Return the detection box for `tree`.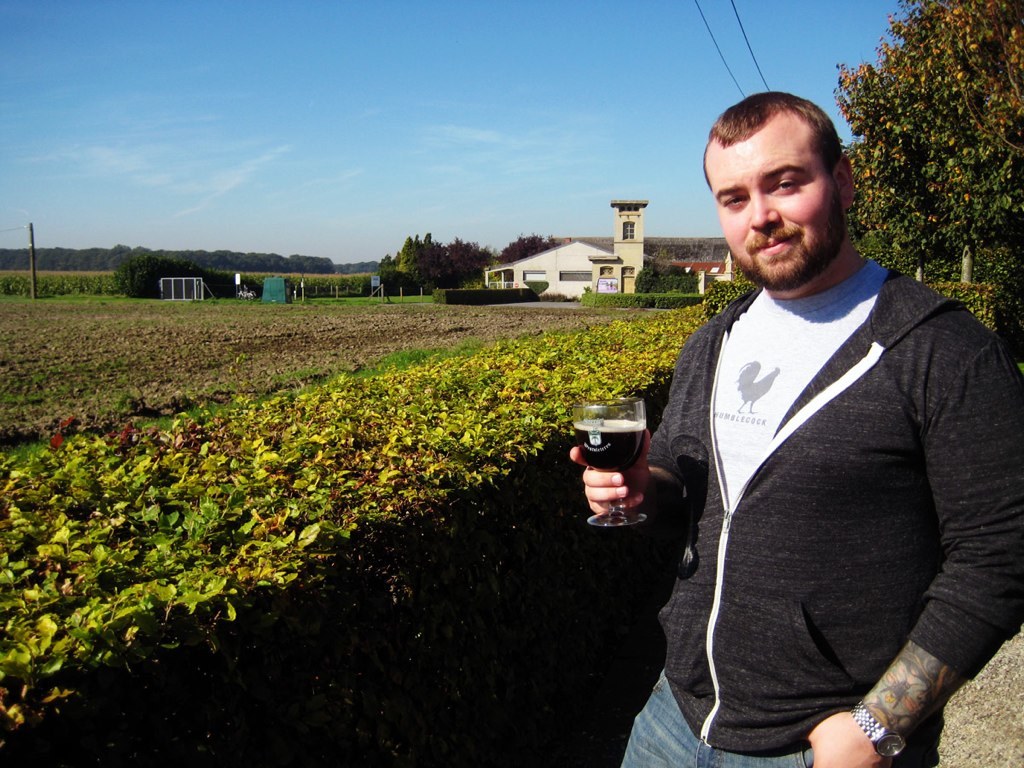
bbox(818, 0, 1023, 379).
